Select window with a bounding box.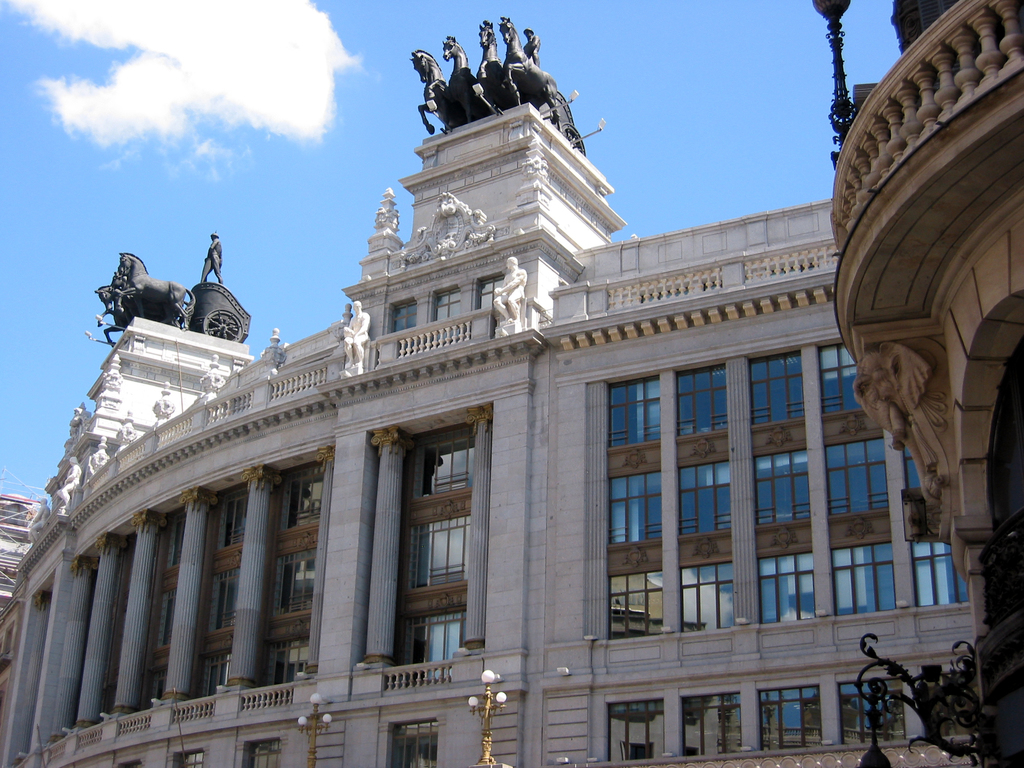
BBox(763, 549, 816, 624).
